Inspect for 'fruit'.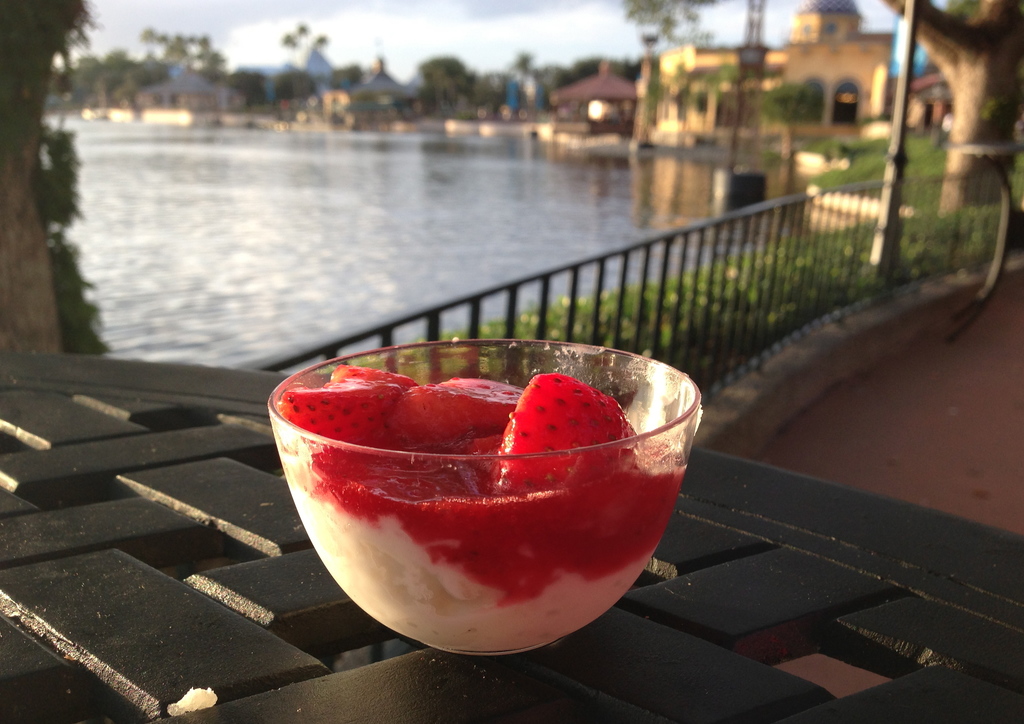
Inspection: box=[395, 374, 527, 445].
